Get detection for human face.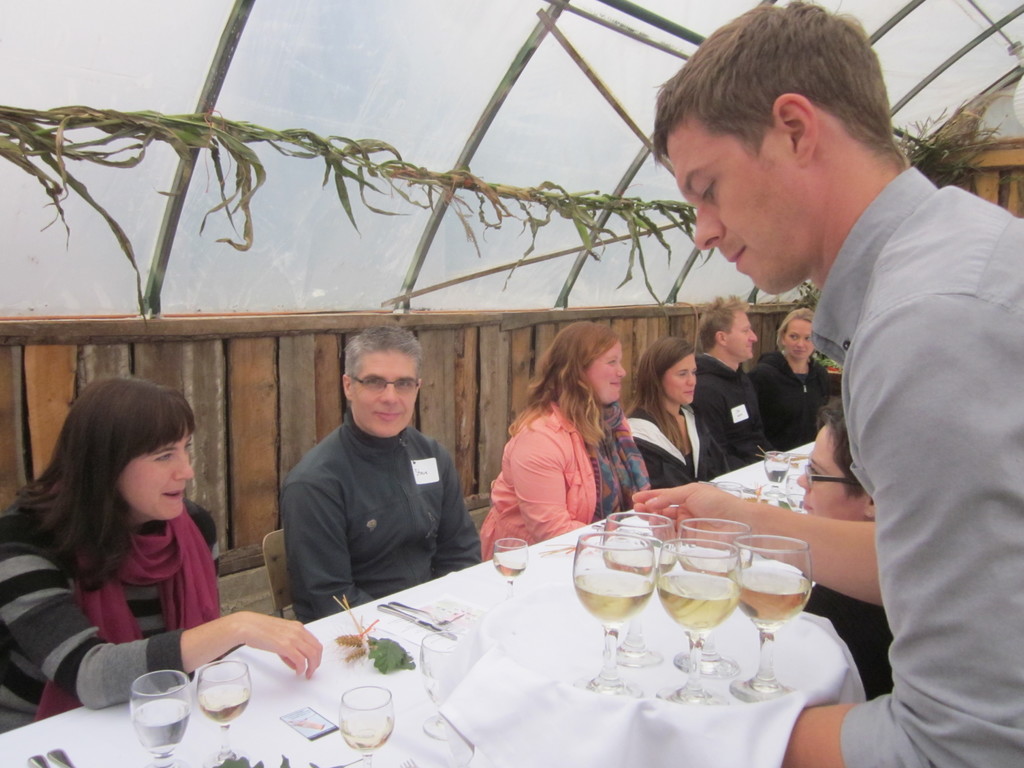
Detection: x1=659 y1=114 x2=785 y2=296.
